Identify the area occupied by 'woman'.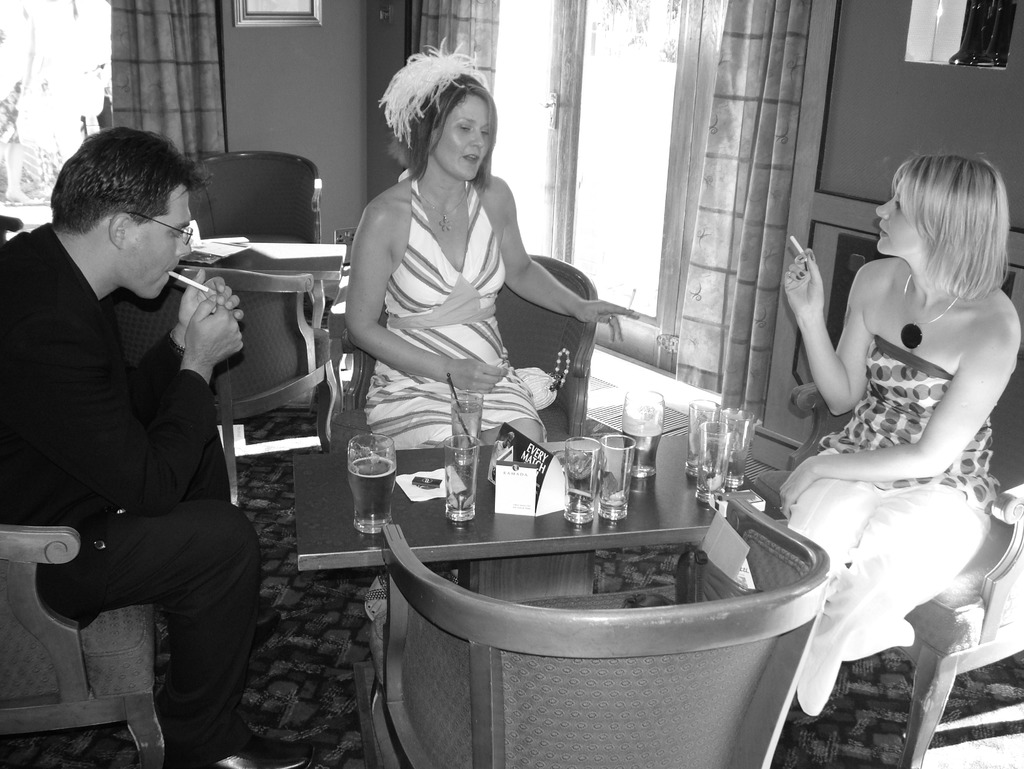
Area: {"left": 767, "top": 125, "right": 1009, "bottom": 753}.
